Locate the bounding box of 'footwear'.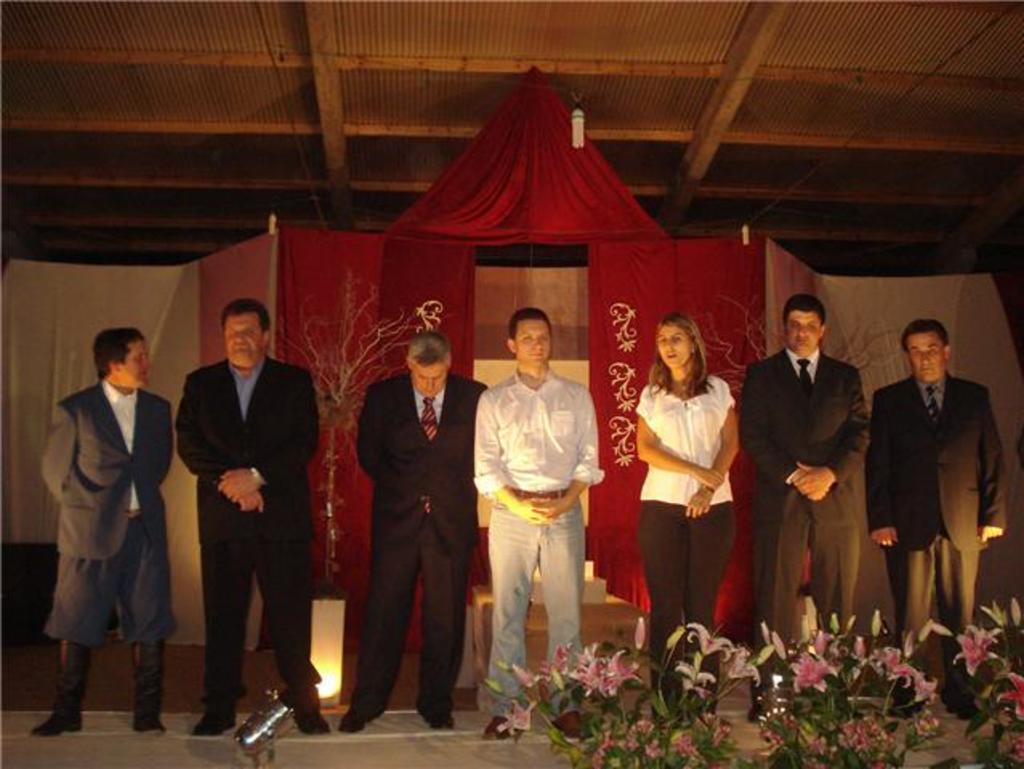
Bounding box: <region>186, 703, 245, 743</region>.
